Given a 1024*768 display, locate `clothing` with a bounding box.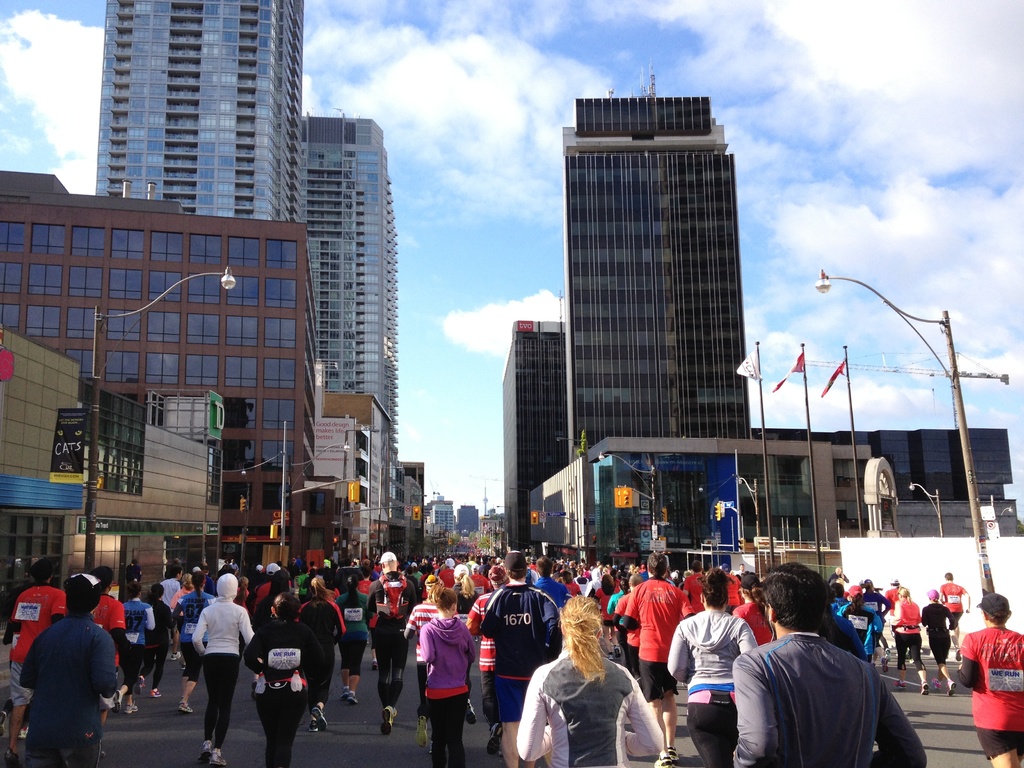
Located: BBox(1, 580, 68, 707).
